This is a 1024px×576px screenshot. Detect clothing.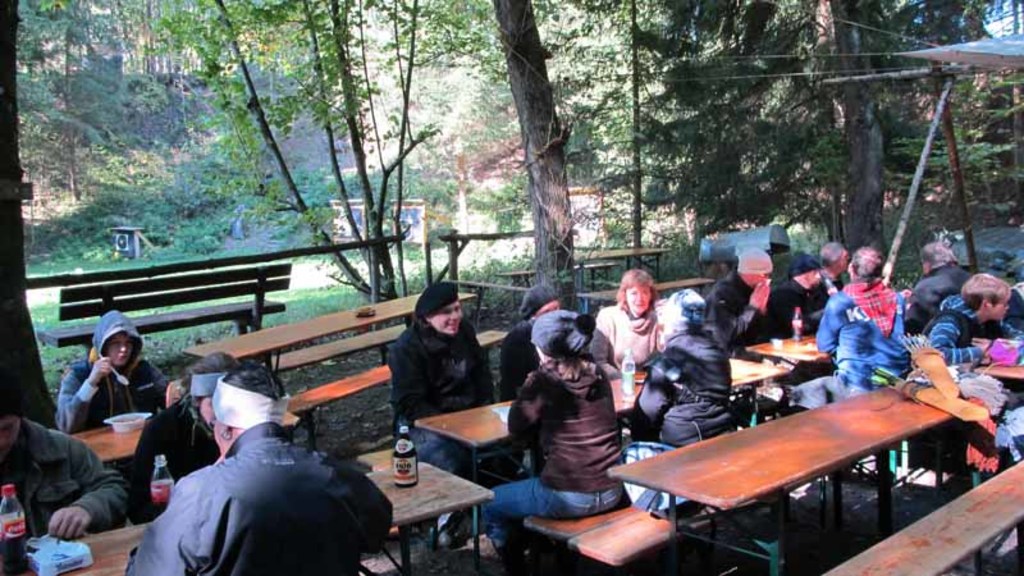
bbox=(594, 291, 669, 362).
